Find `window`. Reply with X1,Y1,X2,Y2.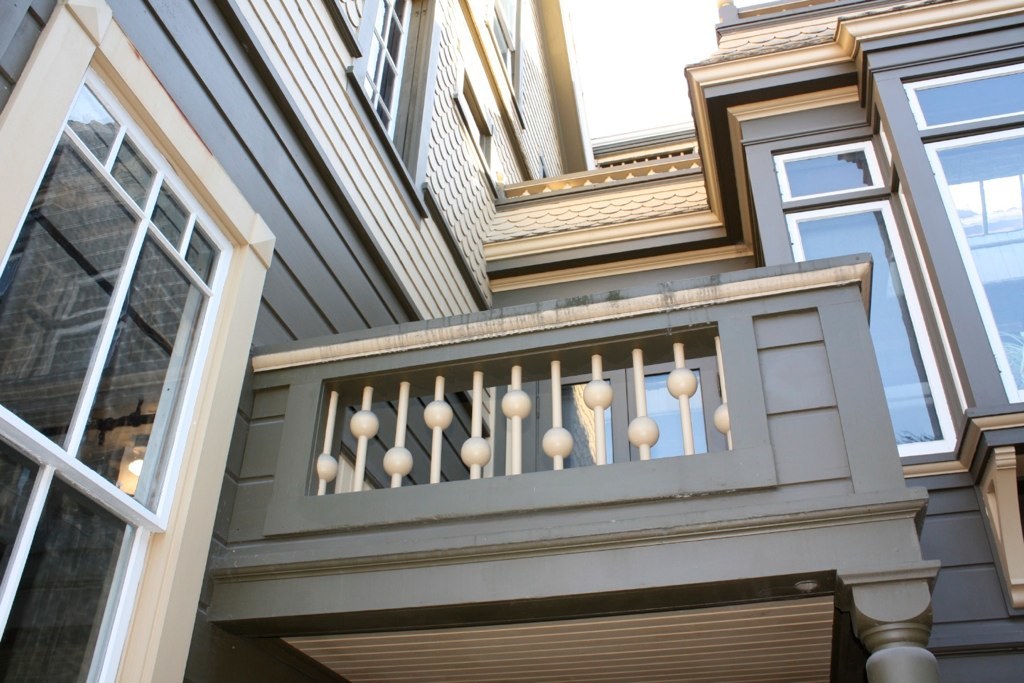
484,1,520,101.
